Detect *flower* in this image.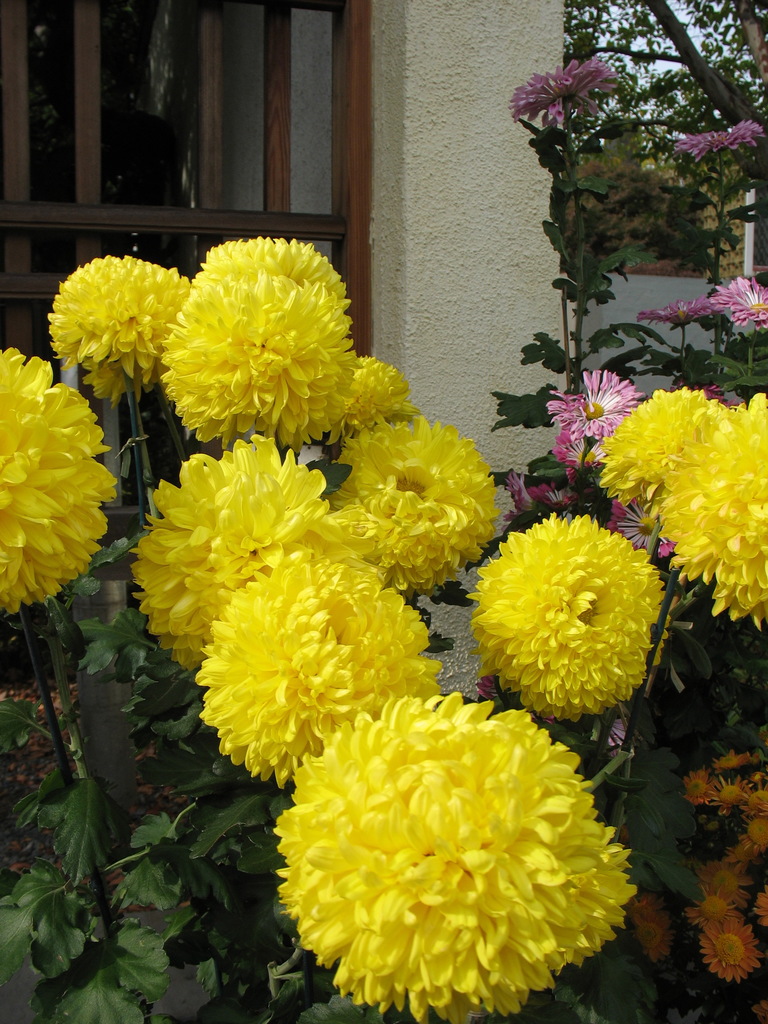
Detection: 628 893 675 970.
